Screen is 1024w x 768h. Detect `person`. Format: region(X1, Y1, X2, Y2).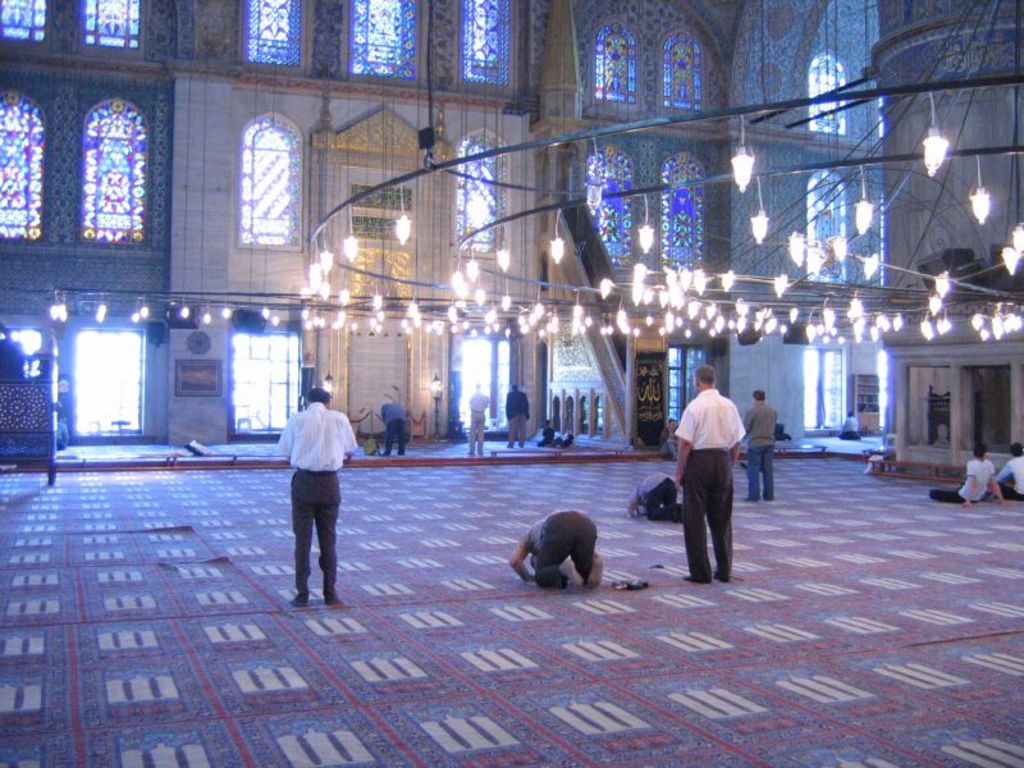
region(965, 445, 1023, 499).
